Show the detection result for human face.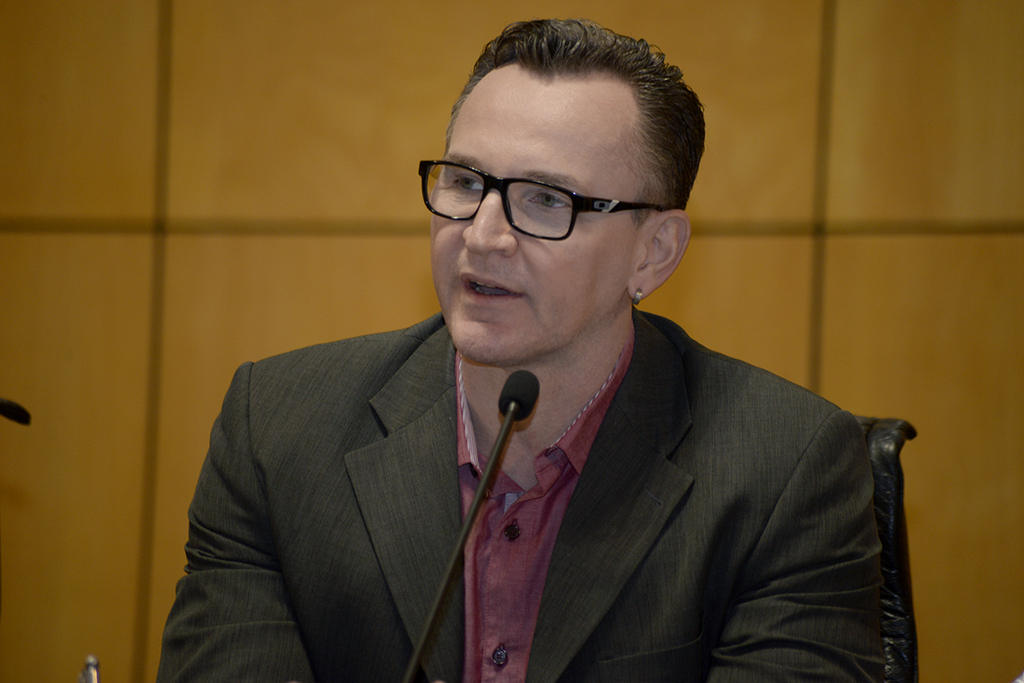
bbox=(428, 73, 637, 362).
